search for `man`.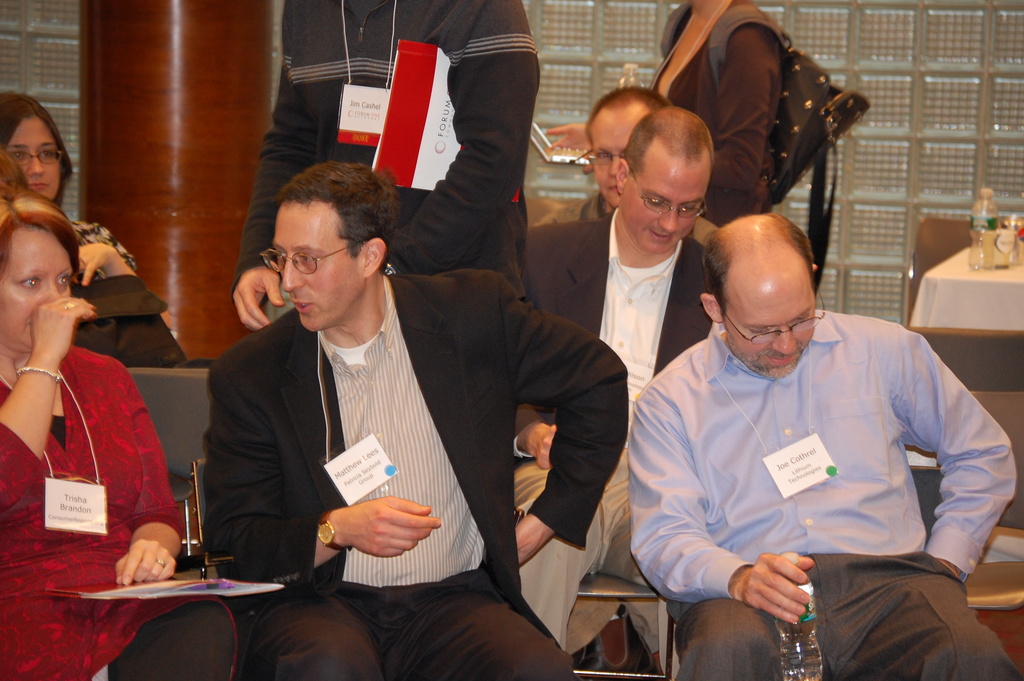
Found at bbox=[525, 87, 726, 262].
